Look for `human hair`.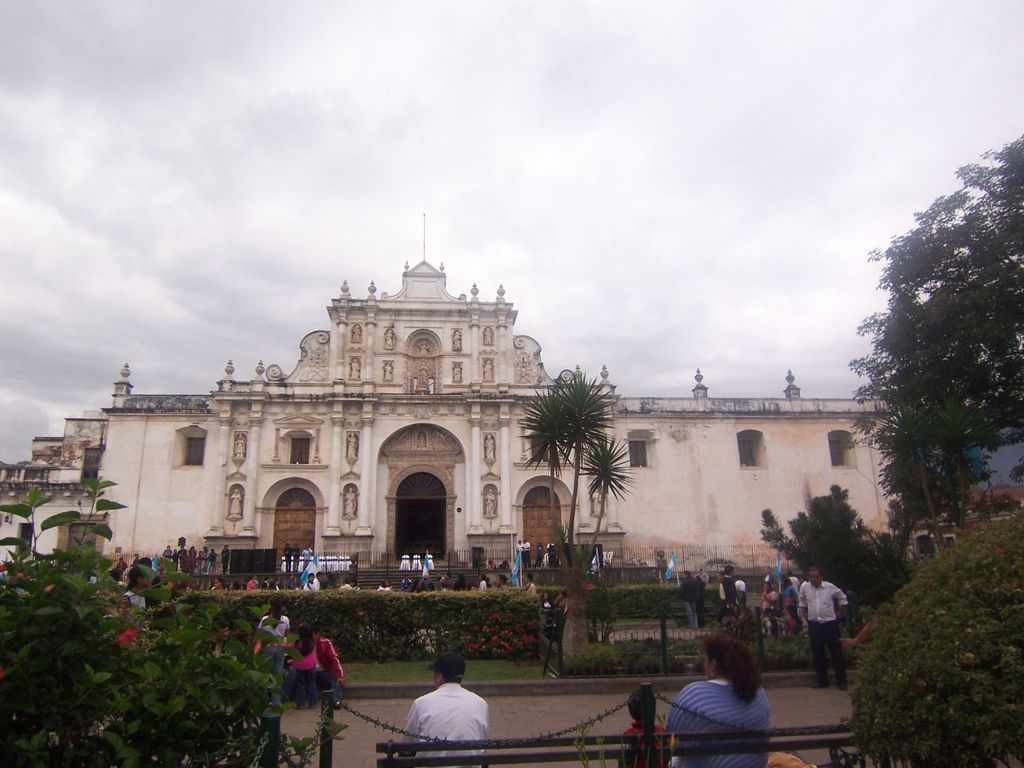
Found: region(316, 572, 321, 578).
